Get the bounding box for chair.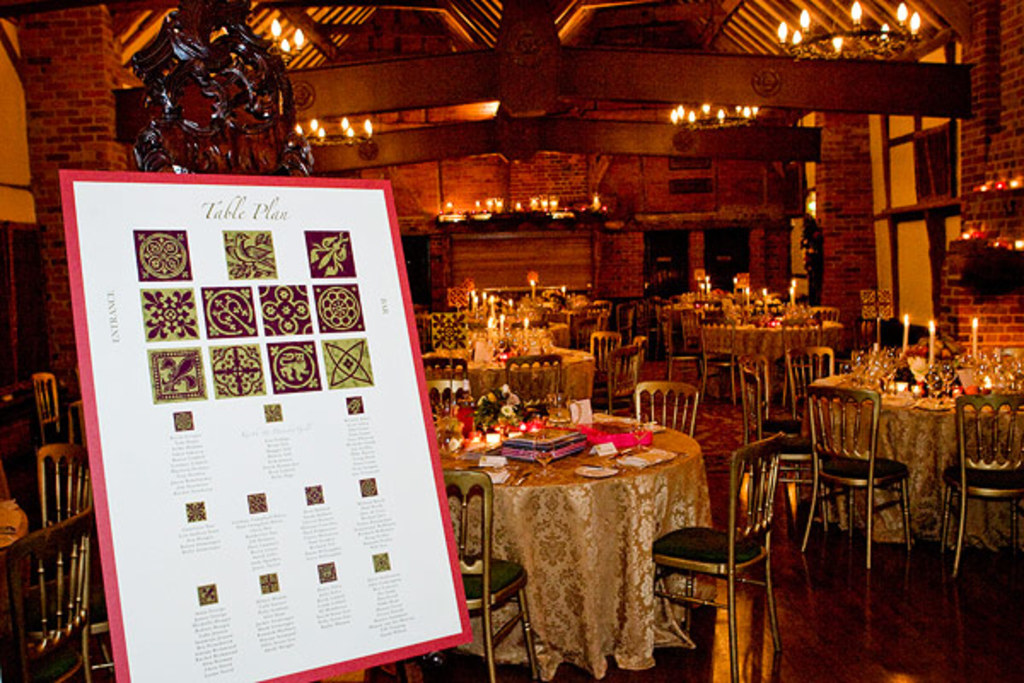
(72,396,90,444).
